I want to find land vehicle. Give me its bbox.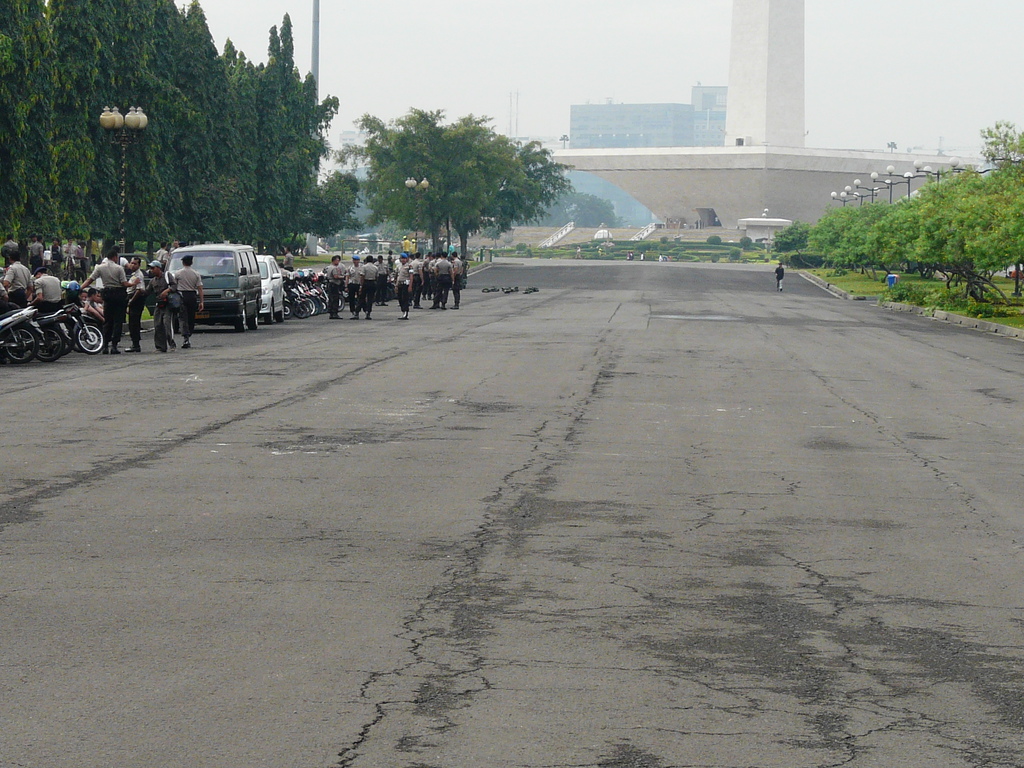
x1=266 y1=253 x2=285 y2=321.
